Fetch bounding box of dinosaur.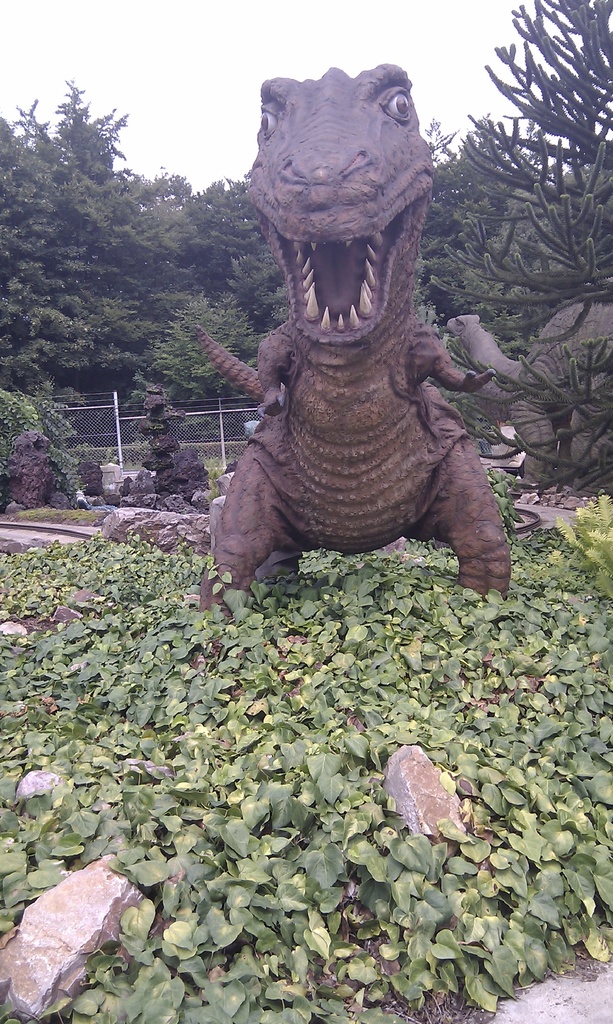
Bbox: [x1=218, y1=74, x2=525, y2=614].
